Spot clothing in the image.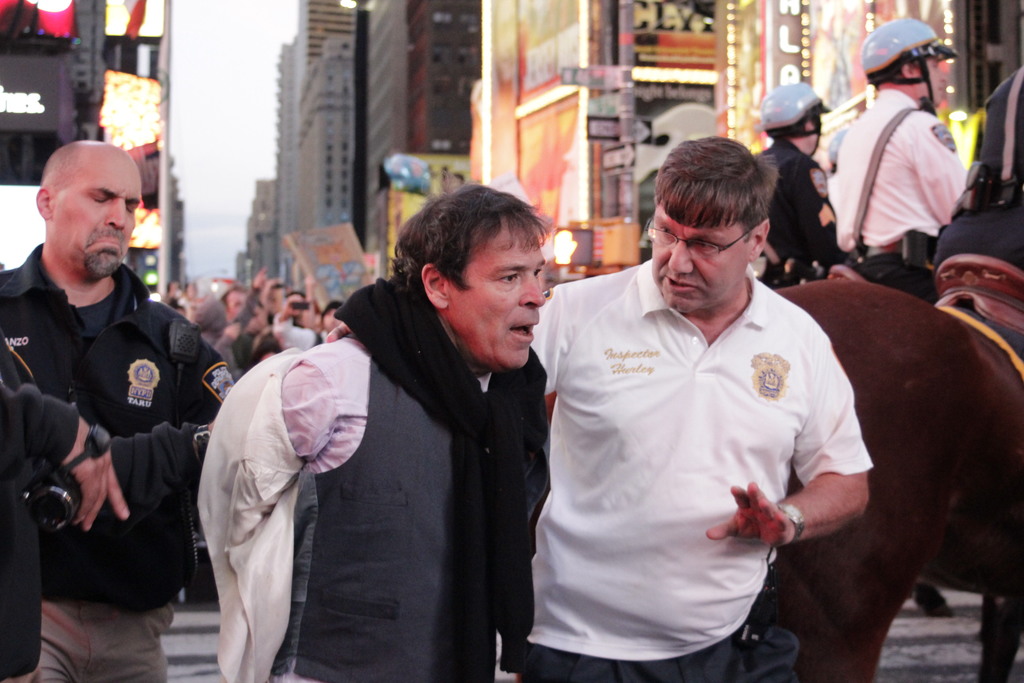
clothing found at detection(826, 92, 968, 306).
